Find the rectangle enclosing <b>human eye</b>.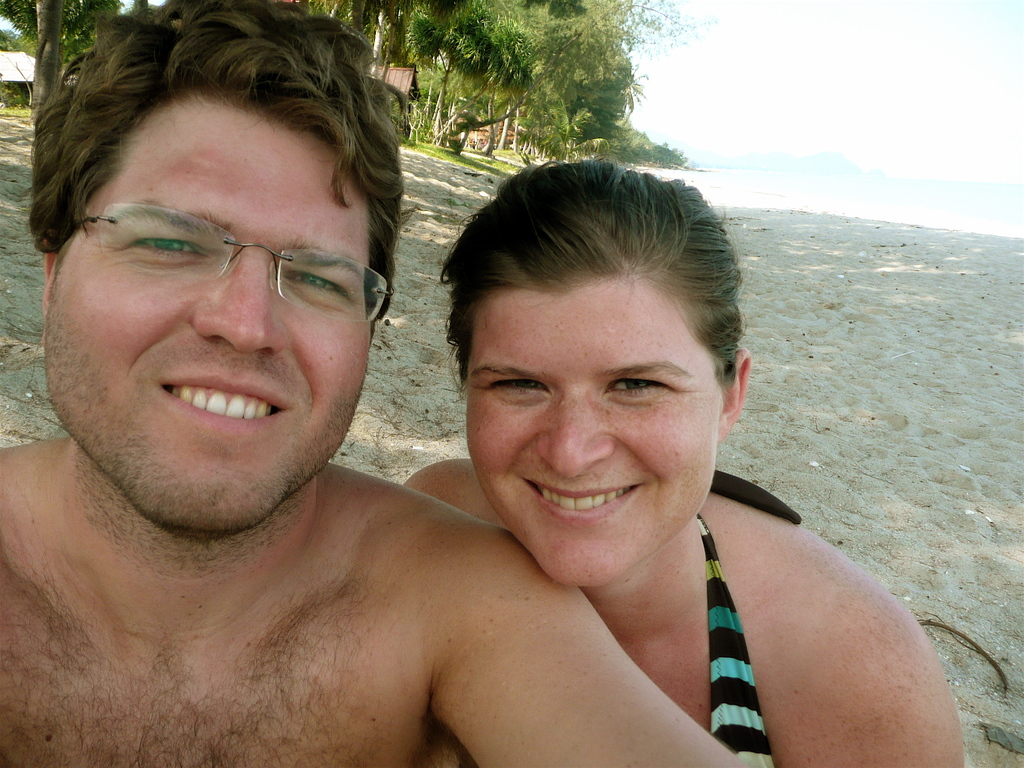
detection(480, 374, 557, 396).
